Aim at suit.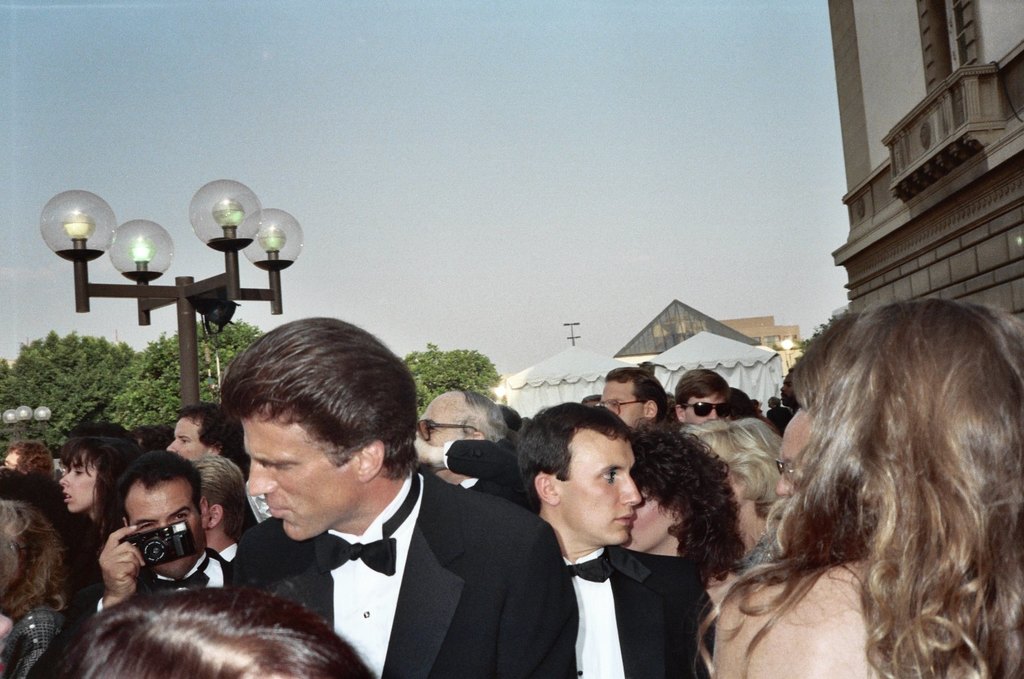
Aimed at crop(557, 540, 709, 678).
